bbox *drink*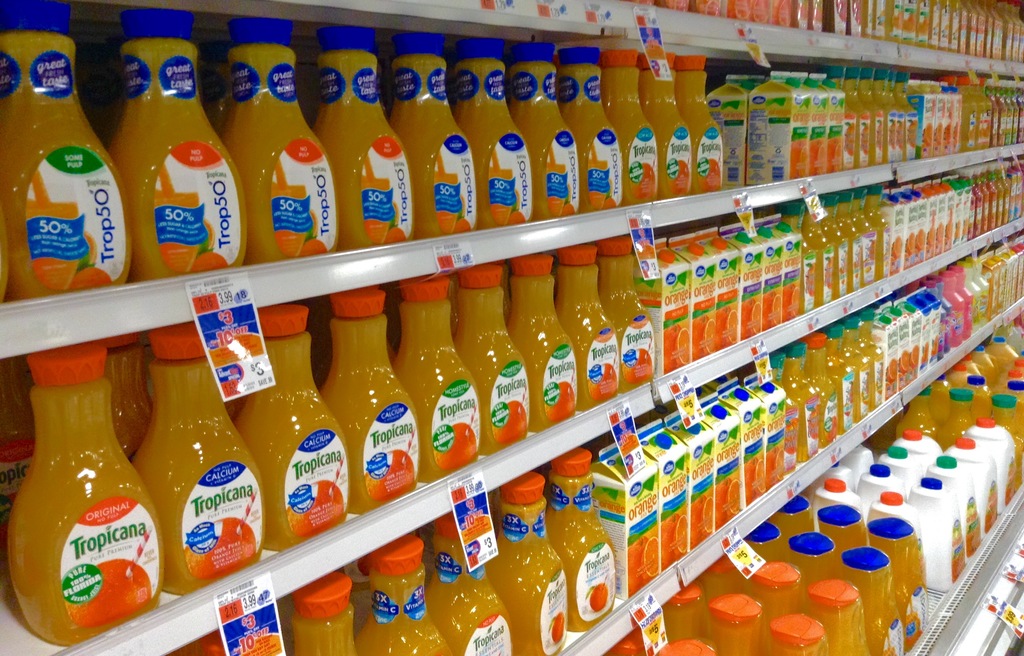
box=[964, 373, 993, 416]
